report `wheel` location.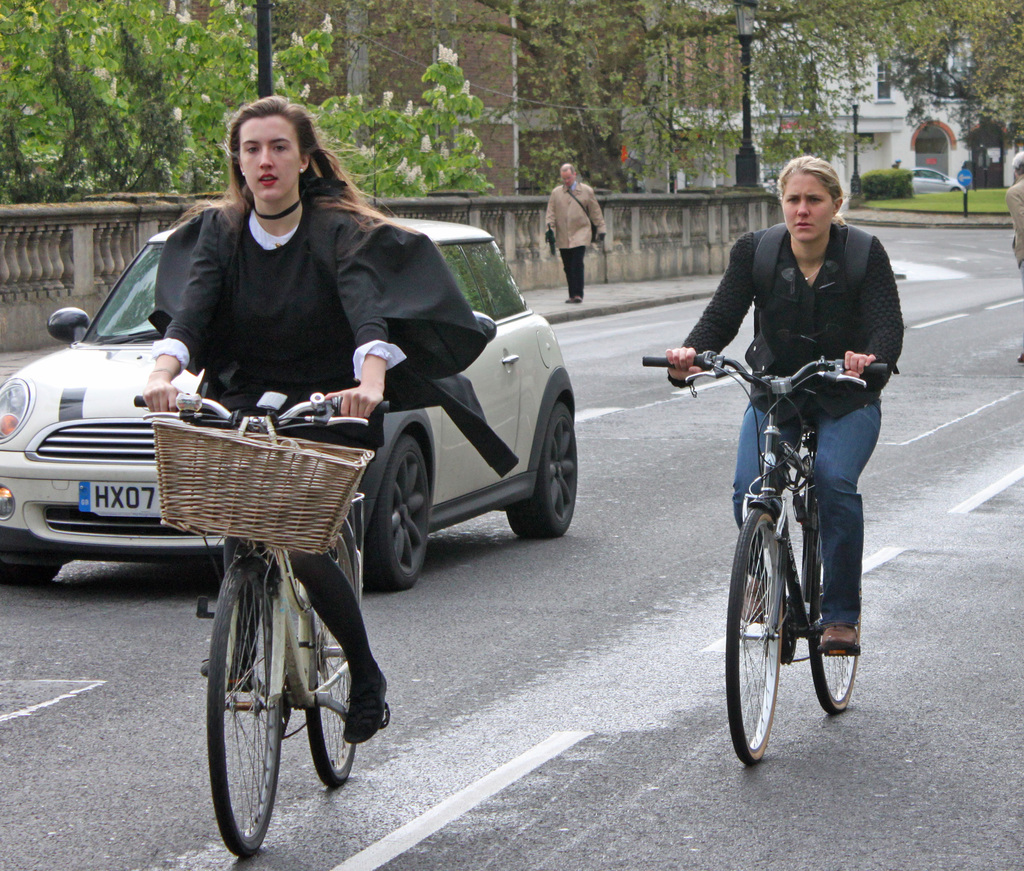
Report: bbox(509, 401, 576, 540).
